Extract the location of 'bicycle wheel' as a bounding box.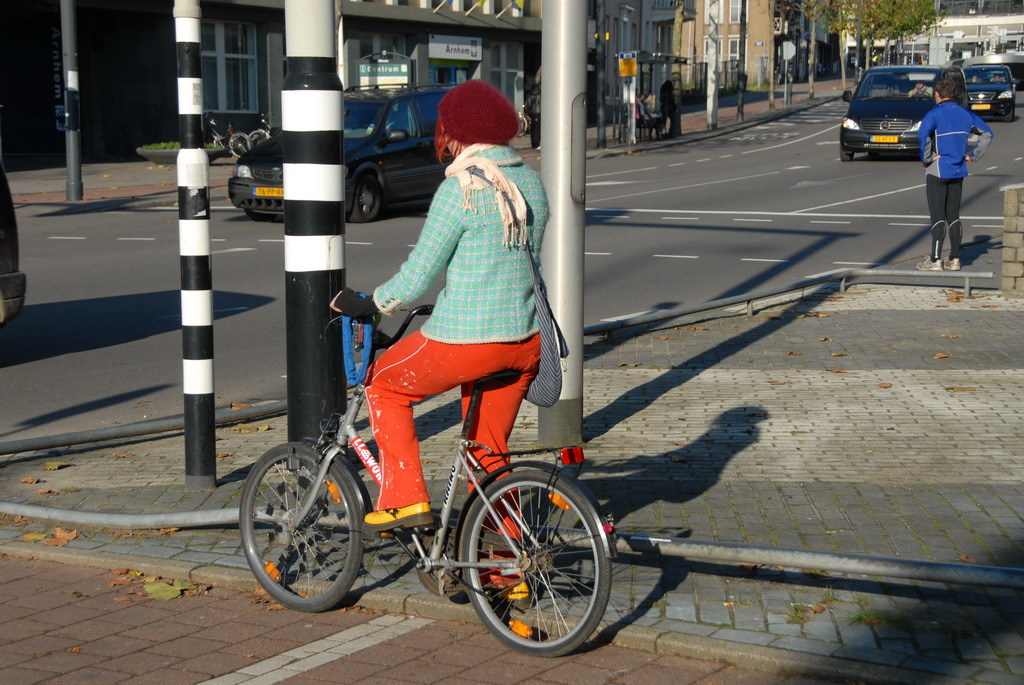
227 130 248 158.
